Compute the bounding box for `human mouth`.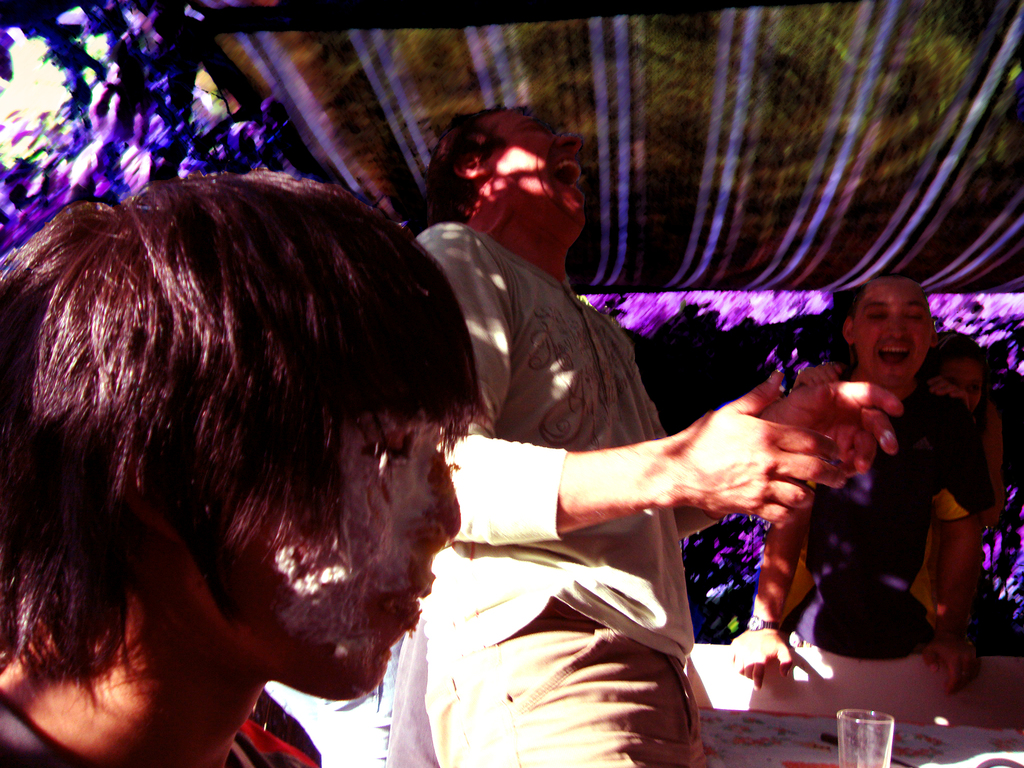
box(384, 573, 433, 621).
